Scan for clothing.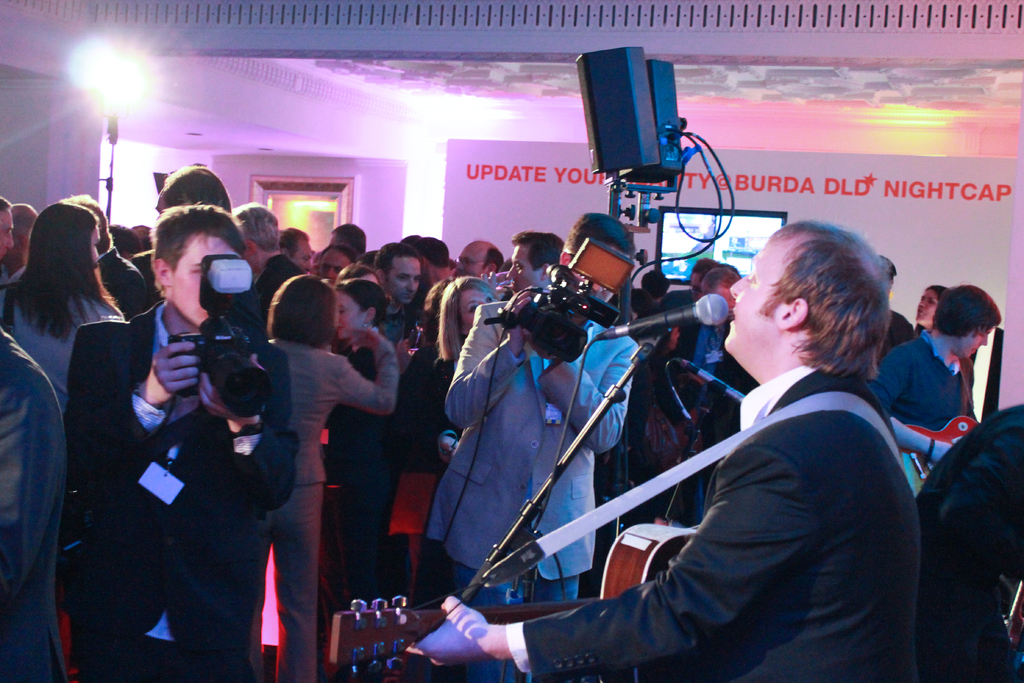
Scan result: 488, 363, 913, 682.
